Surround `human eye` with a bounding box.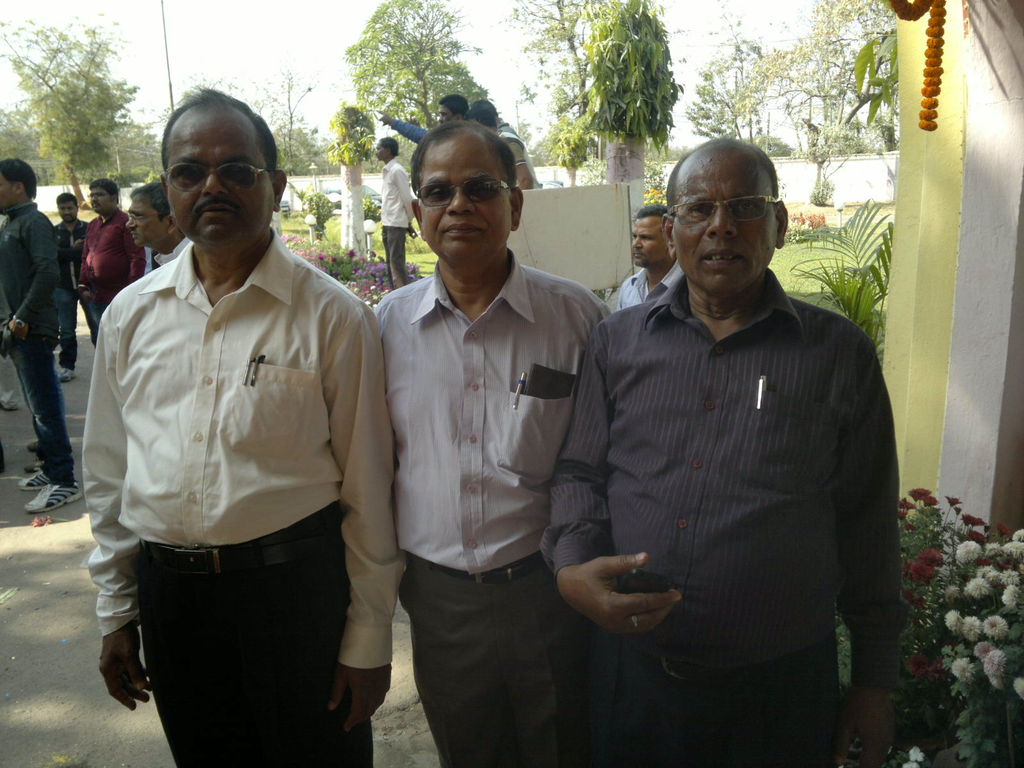
pyautogui.locateOnScreen(469, 182, 504, 198).
